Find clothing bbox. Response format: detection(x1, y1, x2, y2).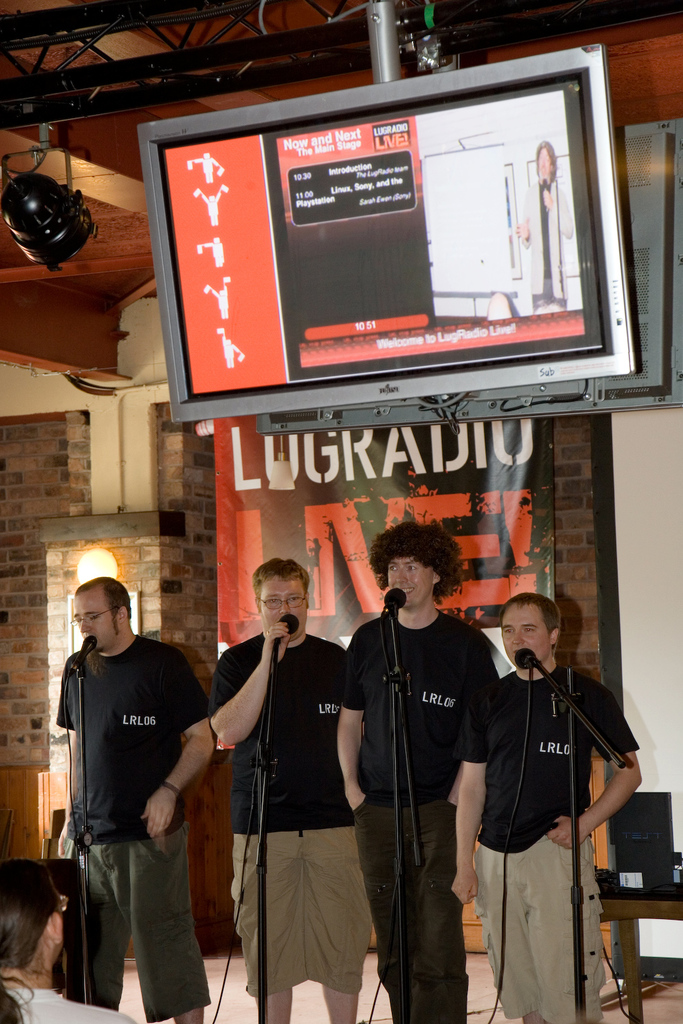
detection(337, 603, 498, 1019).
